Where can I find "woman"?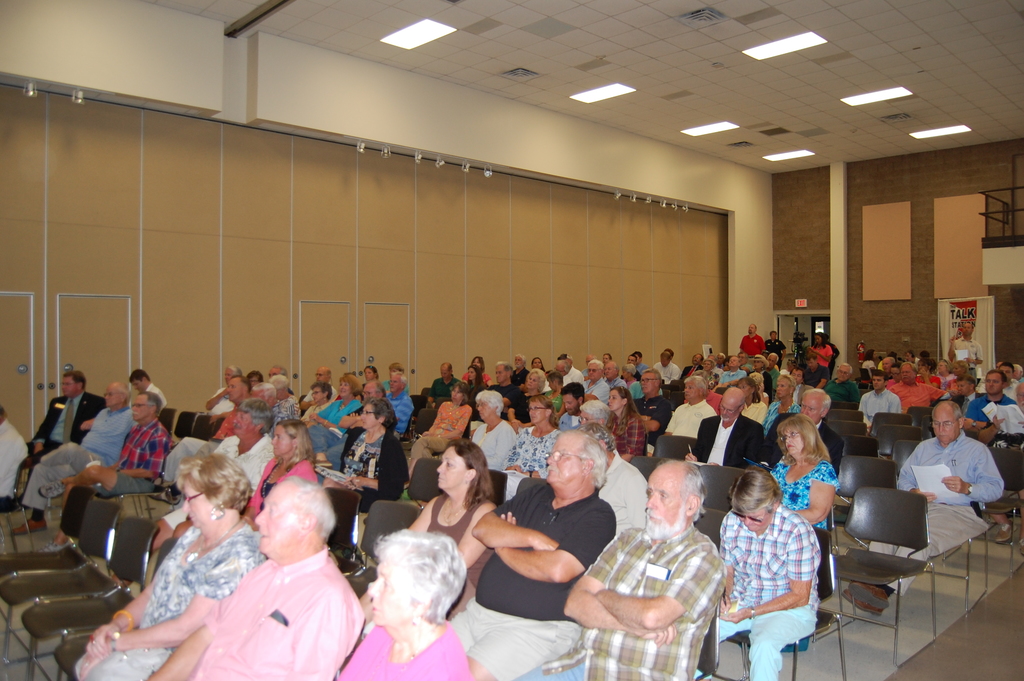
You can find it at 931/353/954/387.
